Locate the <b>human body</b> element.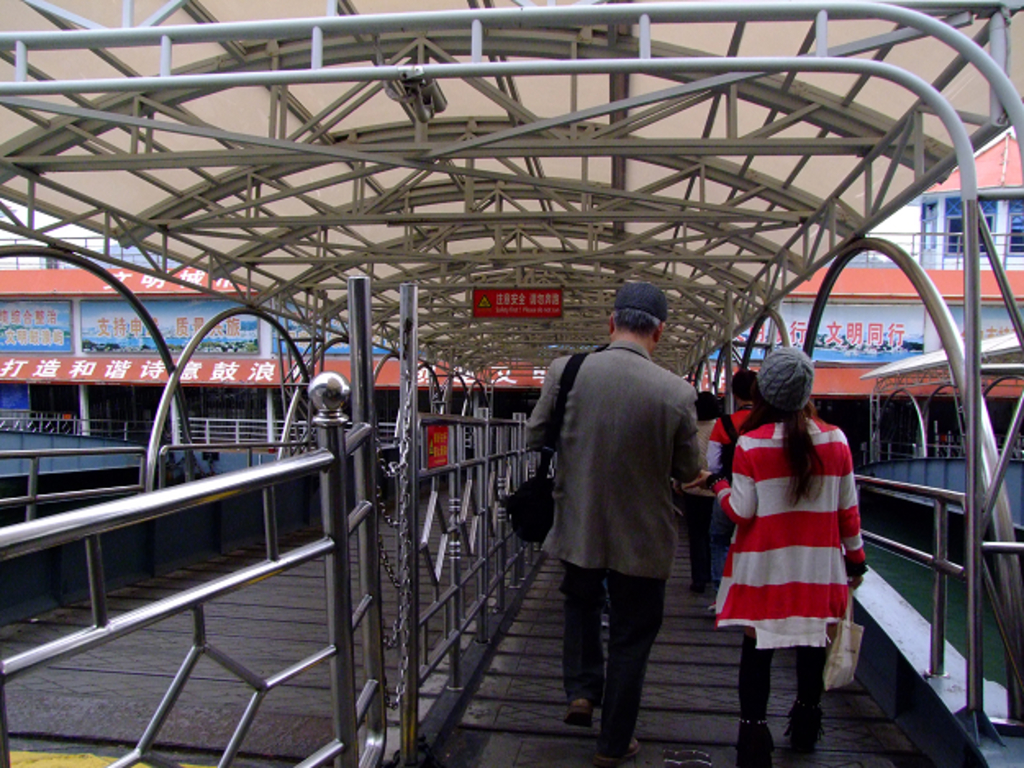
Element bbox: 685, 377, 752, 493.
